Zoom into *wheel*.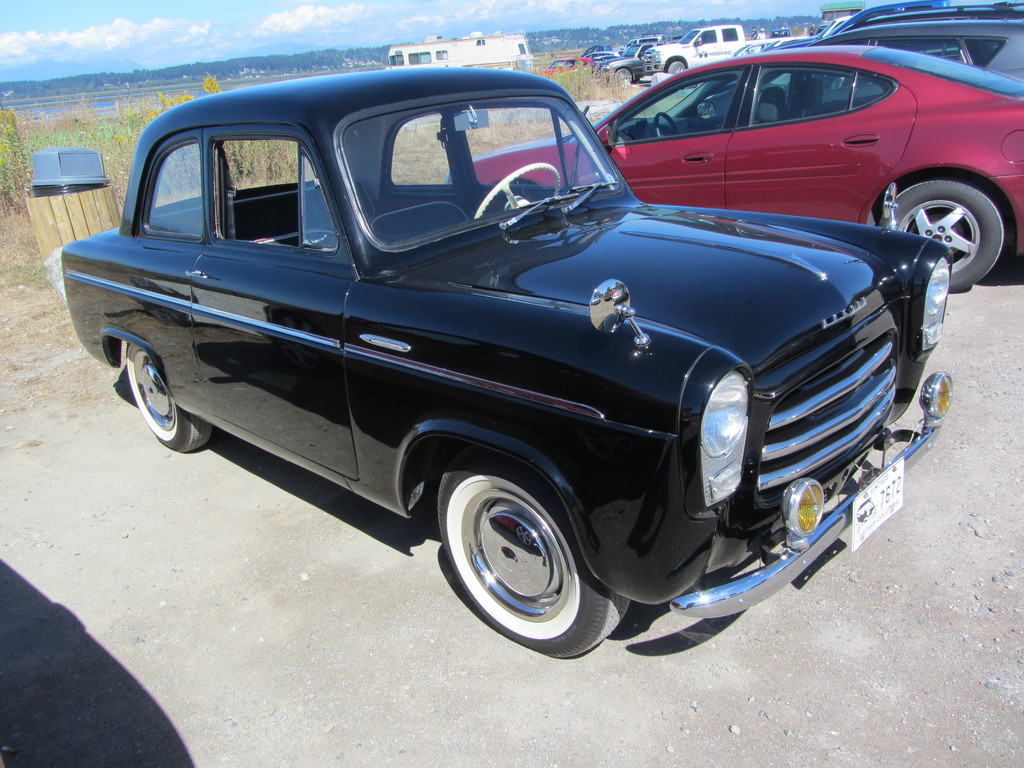
Zoom target: detection(878, 176, 1006, 292).
